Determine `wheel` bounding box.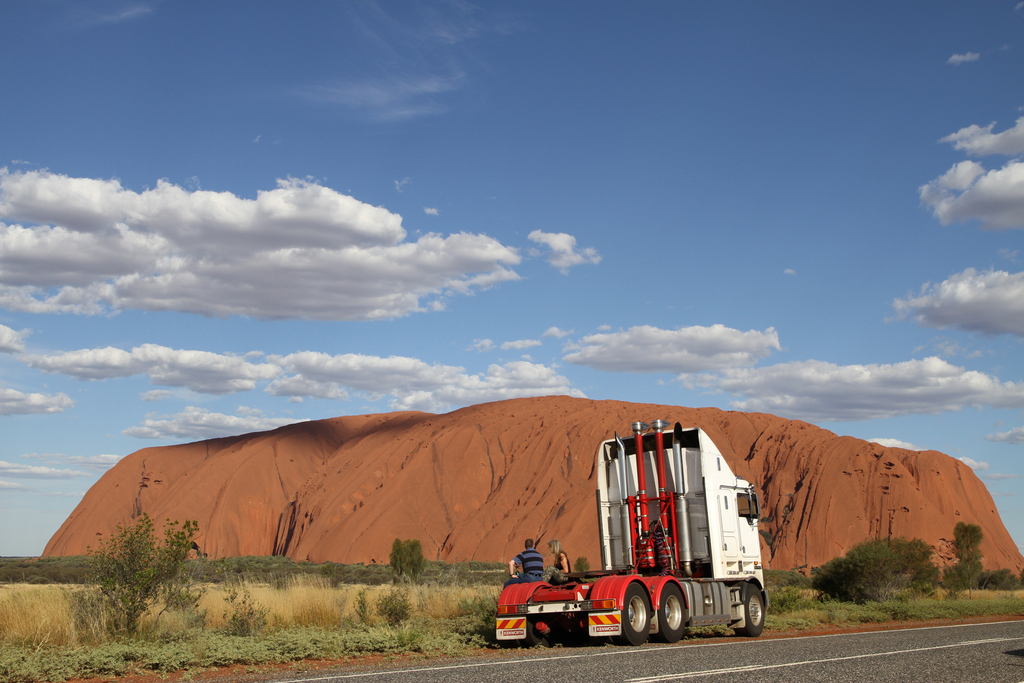
Determined: {"left": 528, "top": 613, "right": 556, "bottom": 648}.
